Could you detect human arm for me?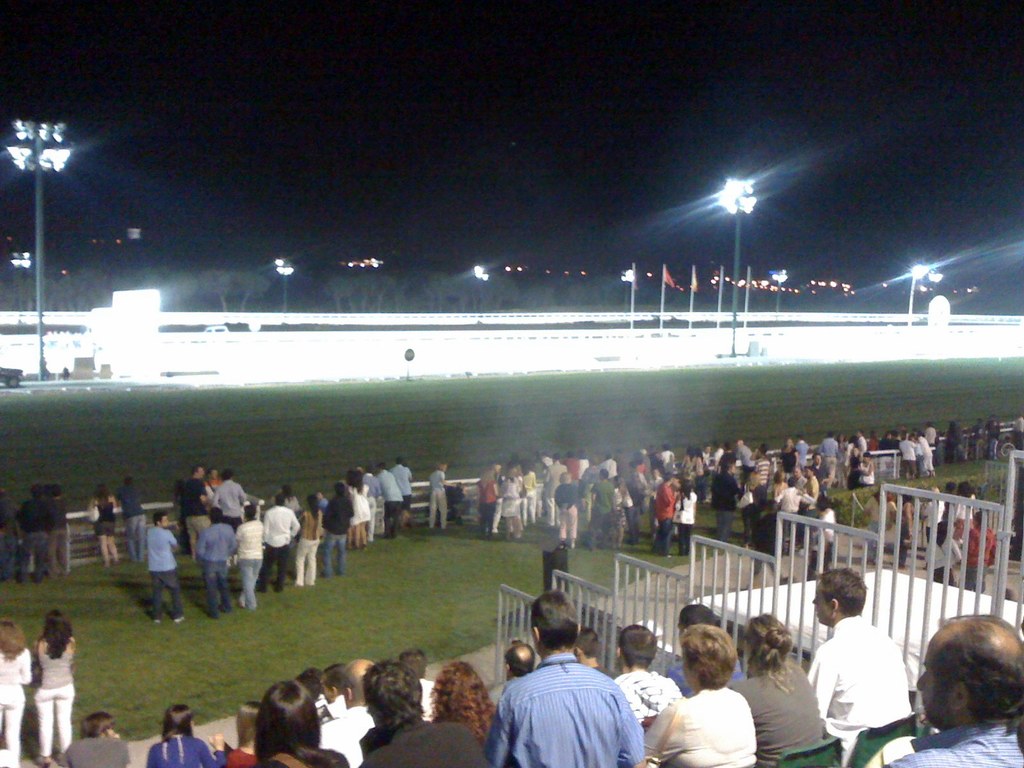
Detection result: <box>197,486,209,514</box>.
